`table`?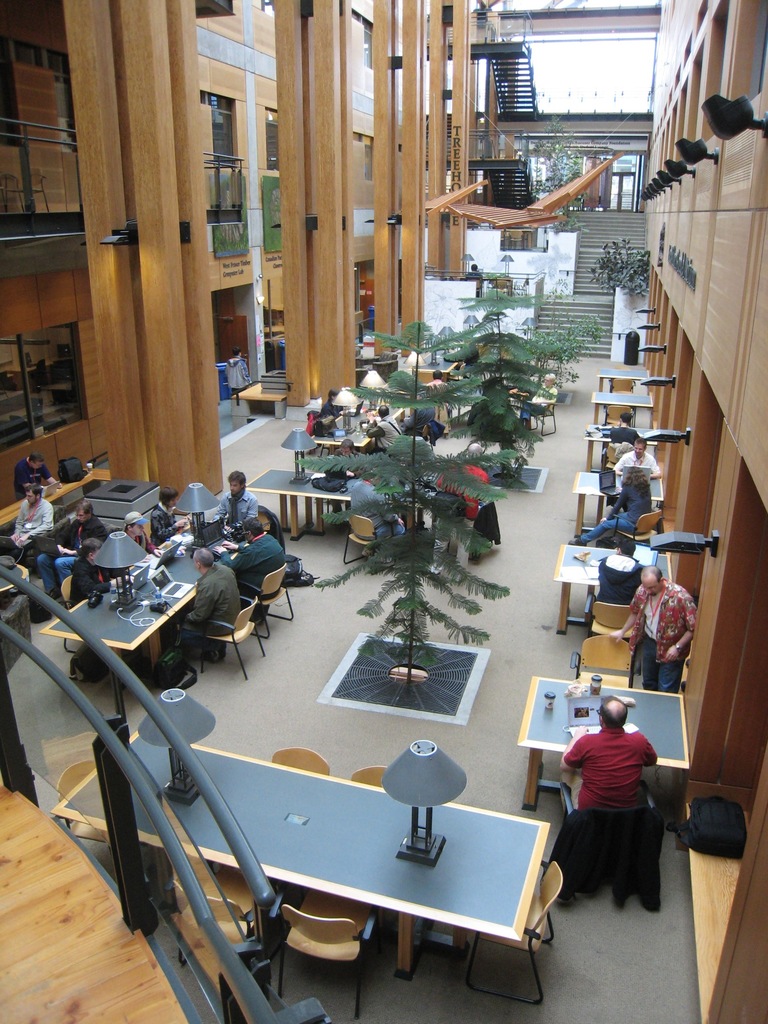
(34, 513, 250, 688)
